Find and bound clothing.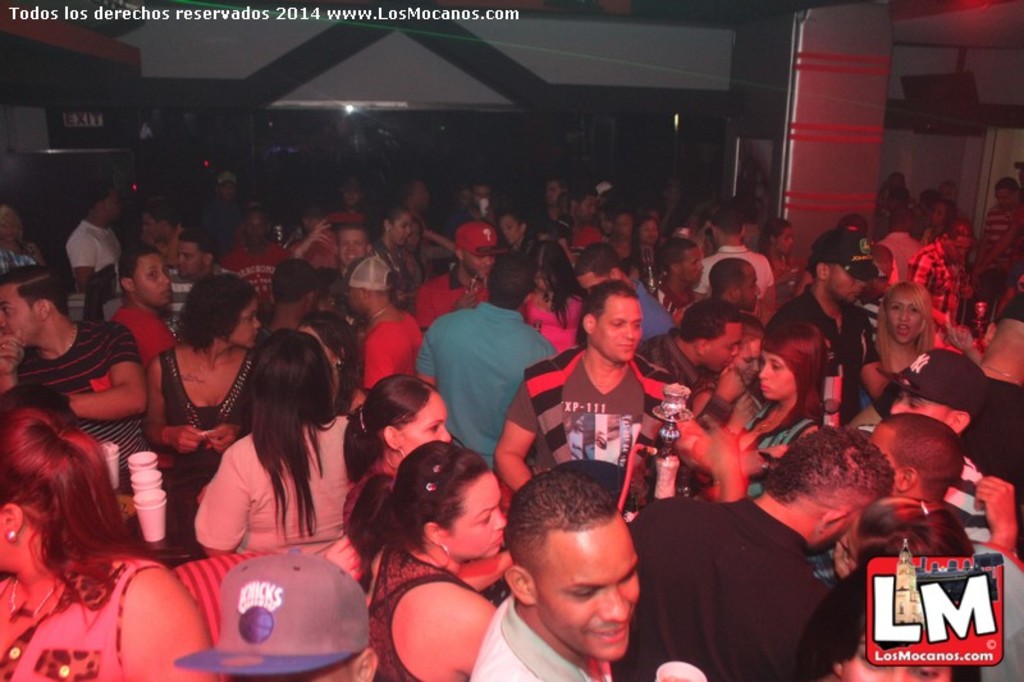
Bound: left=361, top=311, right=426, bottom=390.
